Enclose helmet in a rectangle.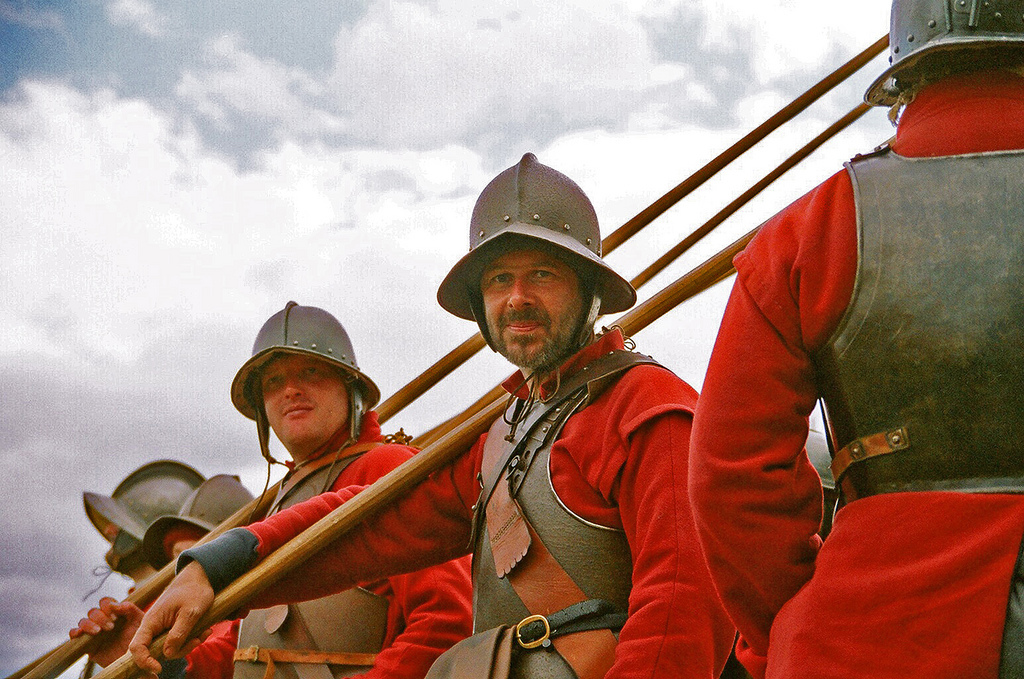
{"x1": 139, "y1": 467, "x2": 259, "y2": 572}.
